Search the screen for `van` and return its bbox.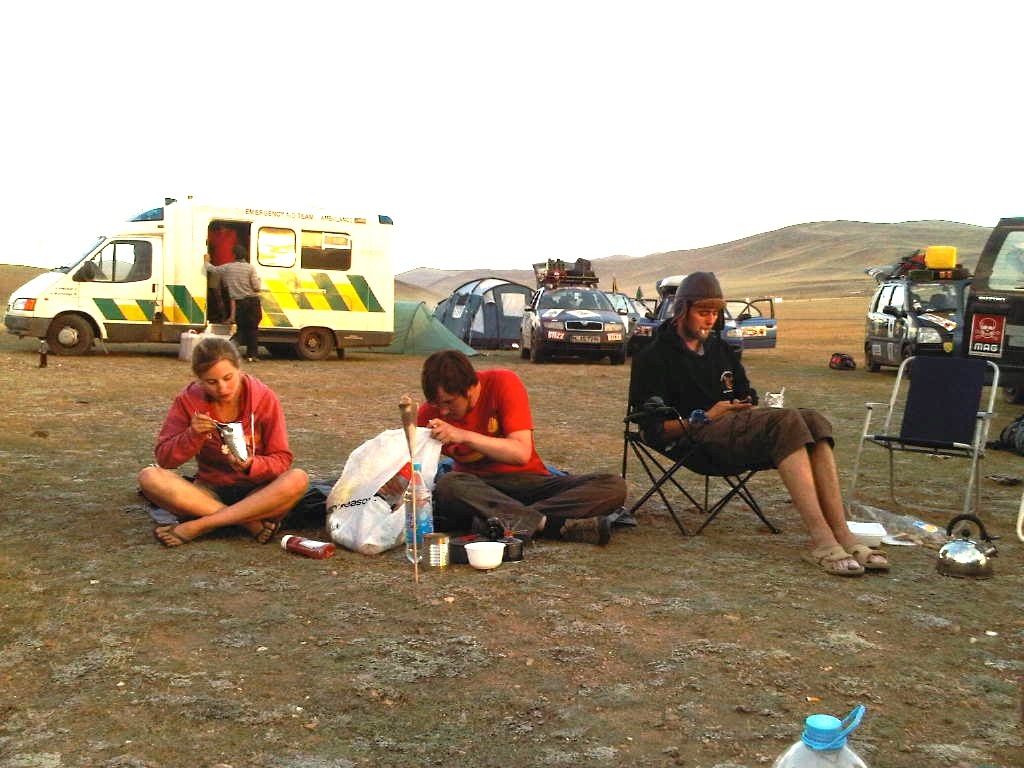
Found: (866, 265, 993, 381).
